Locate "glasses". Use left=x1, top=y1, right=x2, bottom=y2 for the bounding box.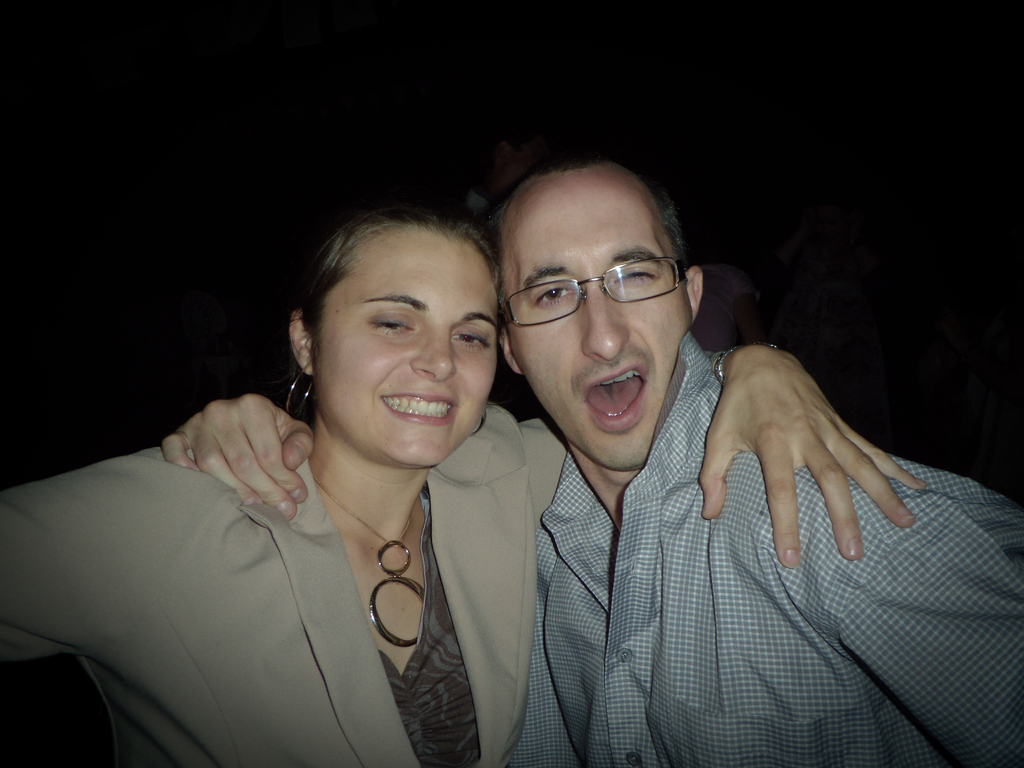
left=505, top=250, right=692, bottom=329.
